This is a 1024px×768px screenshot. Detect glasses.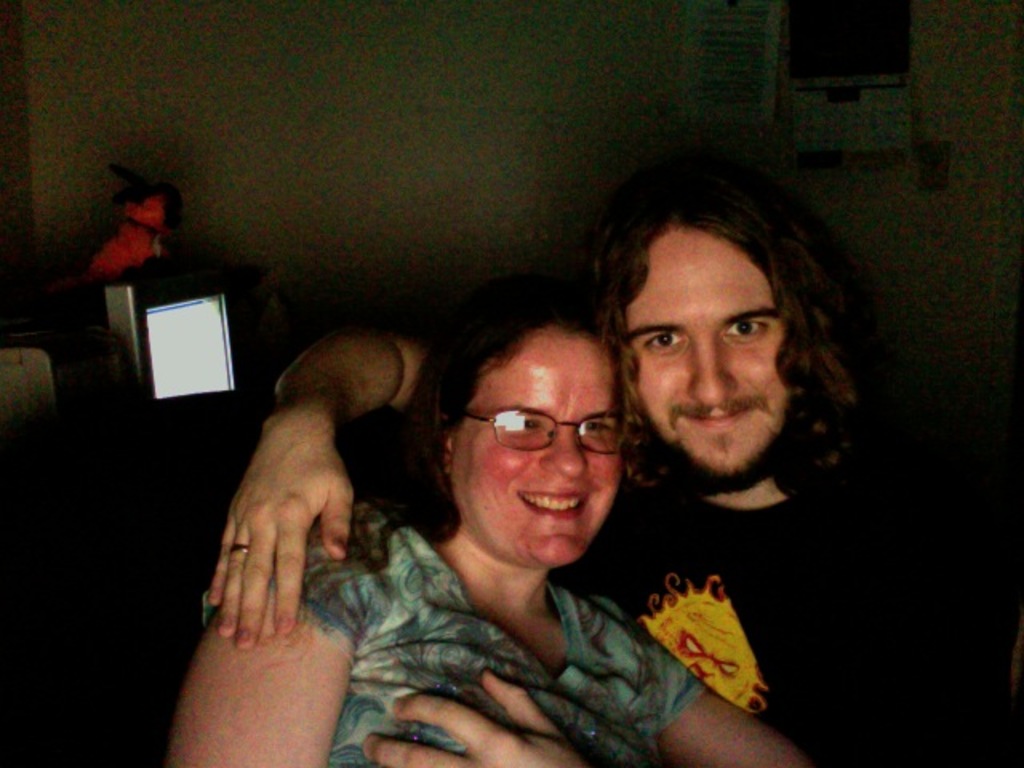
(466,405,610,462).
